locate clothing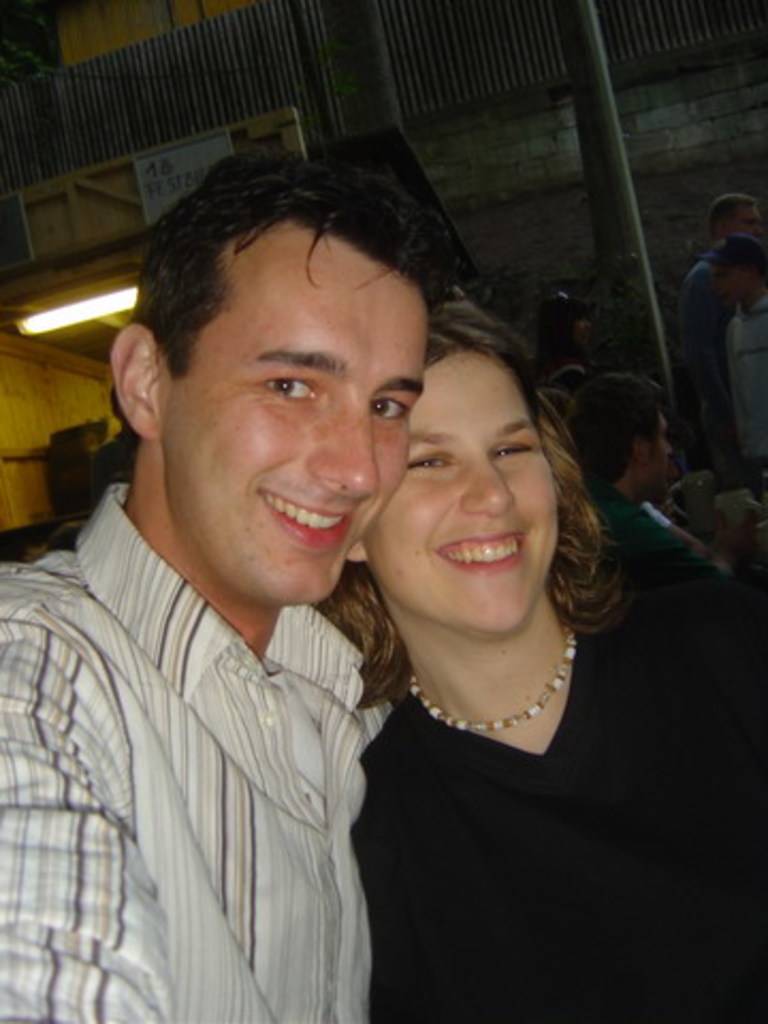
locate(28, 469, 412, 1007)
